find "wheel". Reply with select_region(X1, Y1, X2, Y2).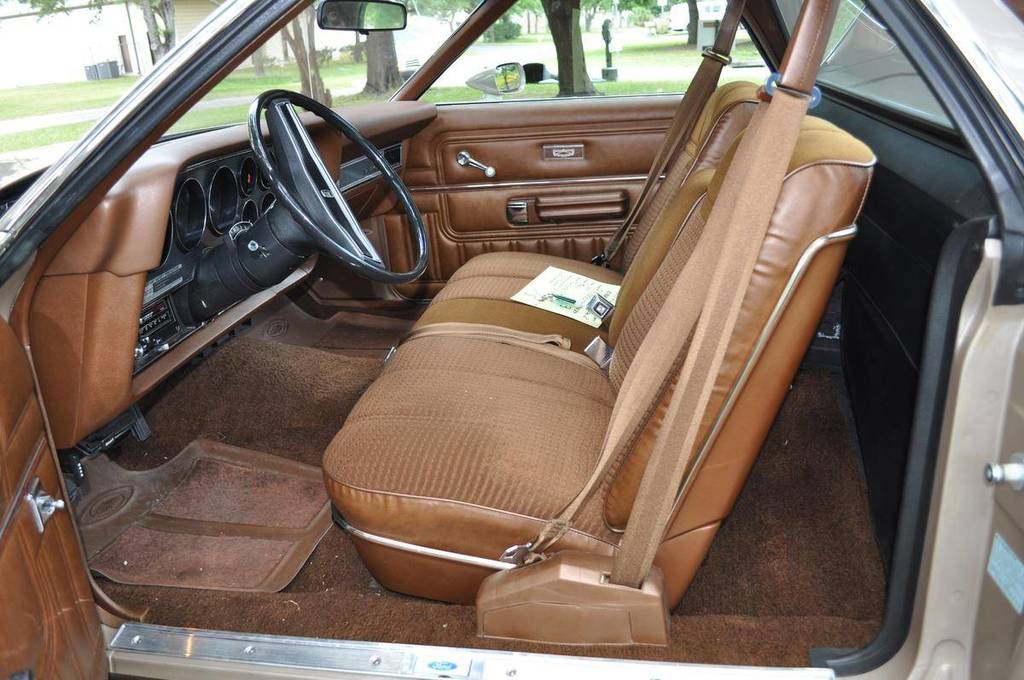
select_region(232, 115, 422, 276).
